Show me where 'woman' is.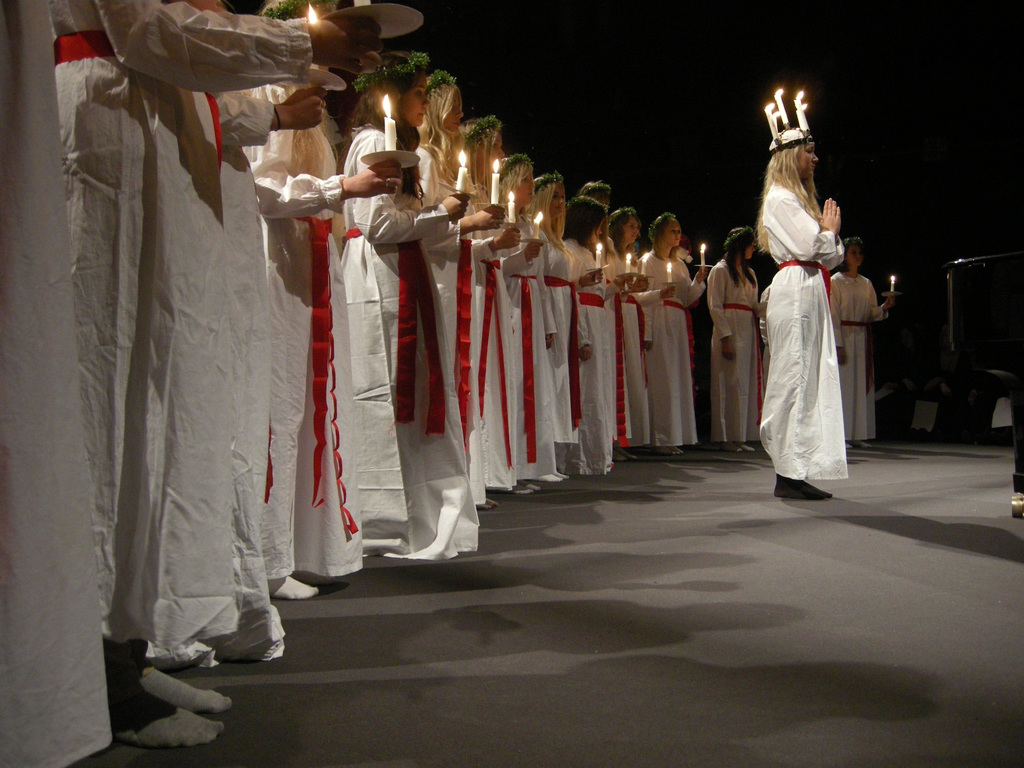
'woman' is at {"x1": 836, "y1": 234, "x2": 891, "y2": 448}.
